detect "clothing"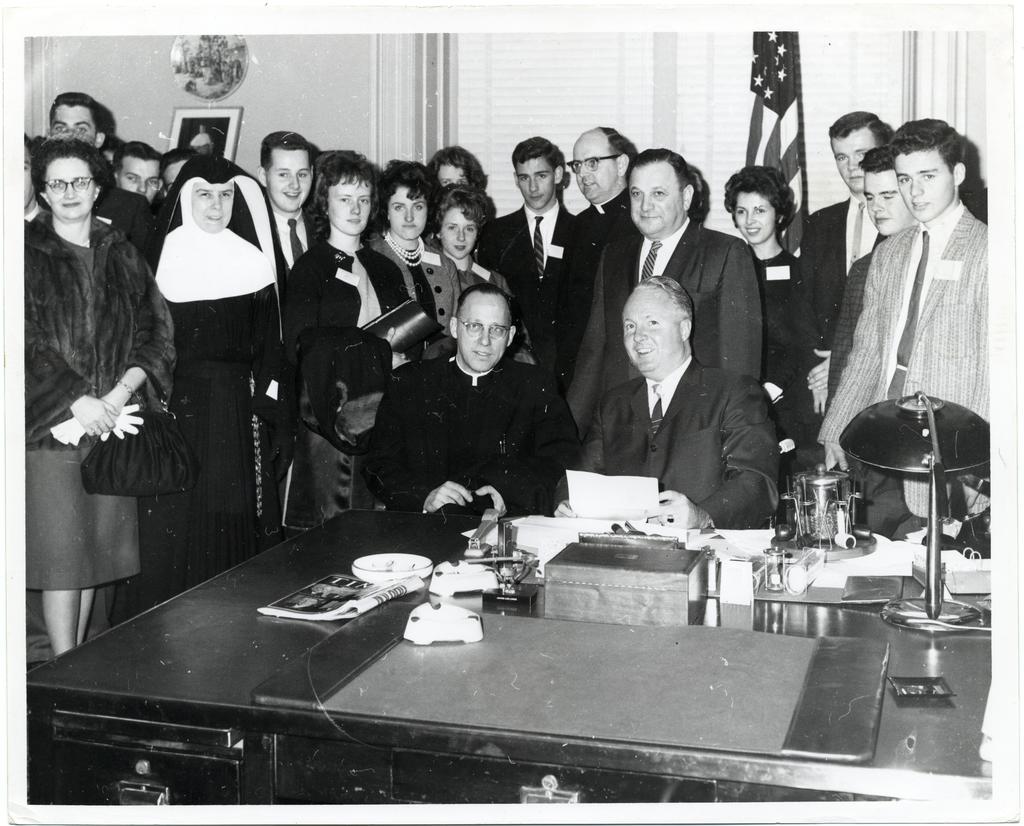
pyautogui.locateOnScreen(800, 190, 891, 358)
